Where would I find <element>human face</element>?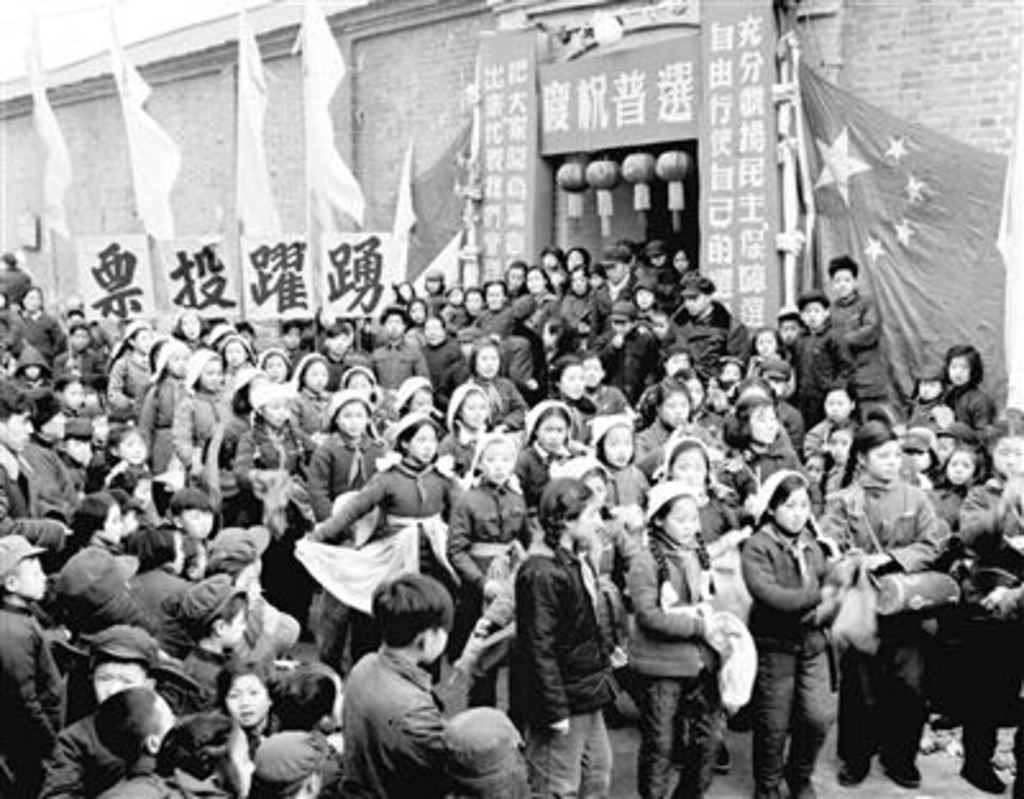
At <bbox>827, 425, 858, 461</bbox>.
